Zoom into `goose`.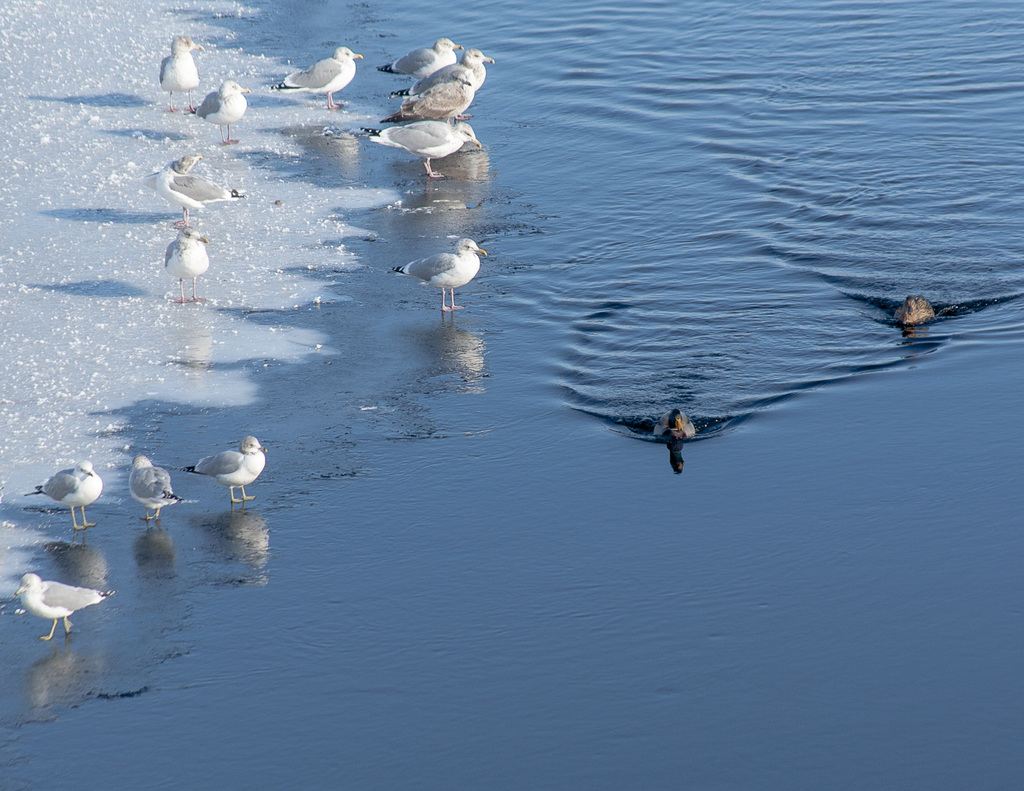
Zoom target: bbox=[133, 455, 184, 516].
